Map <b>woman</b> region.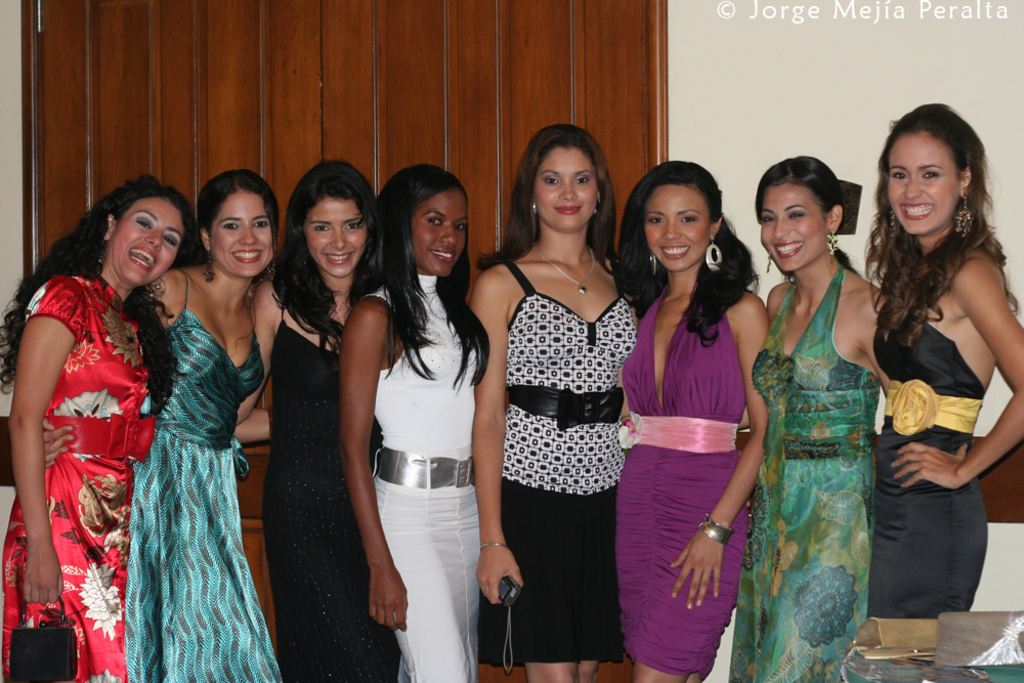
Mapped to detection(337, 169, 504, 682).
